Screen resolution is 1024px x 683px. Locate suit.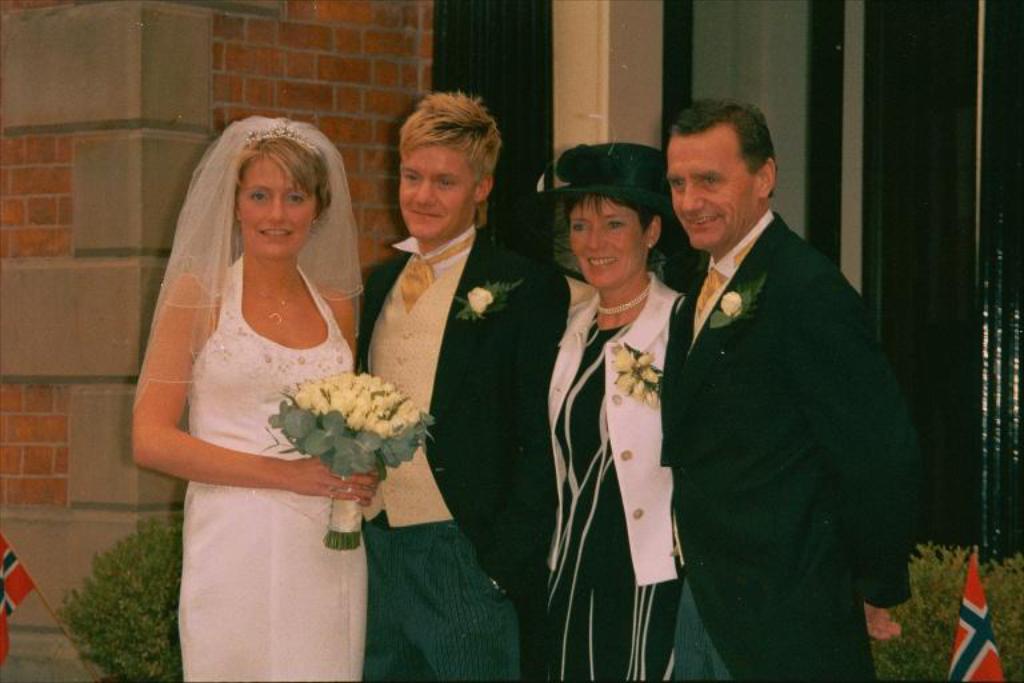
{"x1": 637, "y1": 141, "x2": 925, "y2": 678}.
